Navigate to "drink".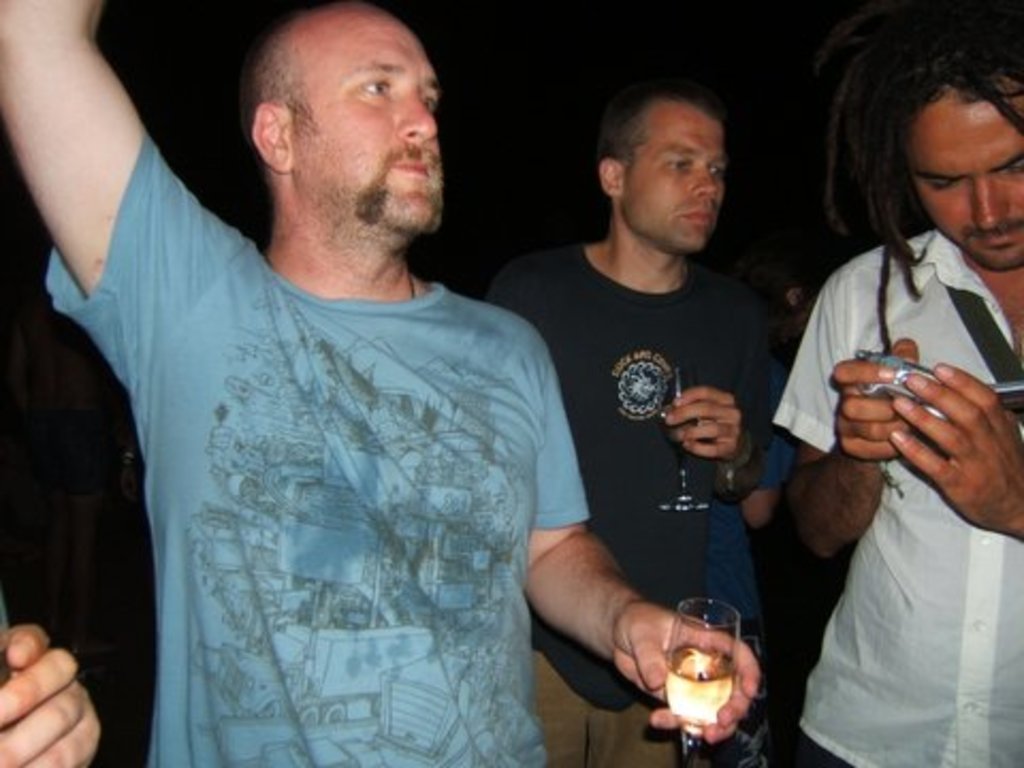
Navigation target: {"left": 666, "top": 416, "right": 695, "bottom": 446}.
